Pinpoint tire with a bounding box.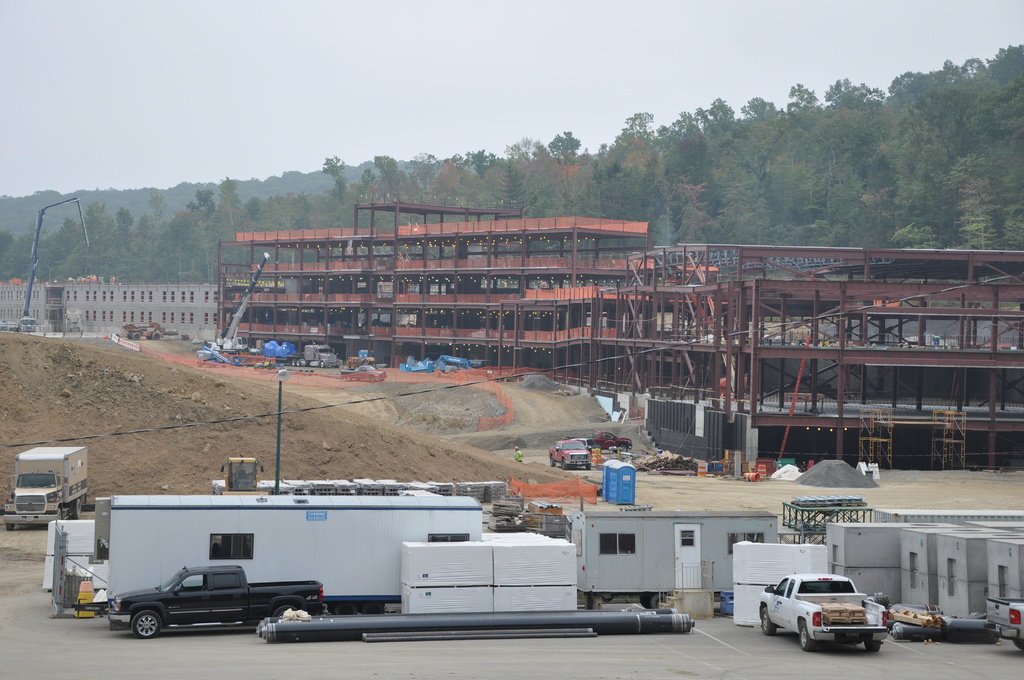
bbox=[320, 360, 328, 371].
